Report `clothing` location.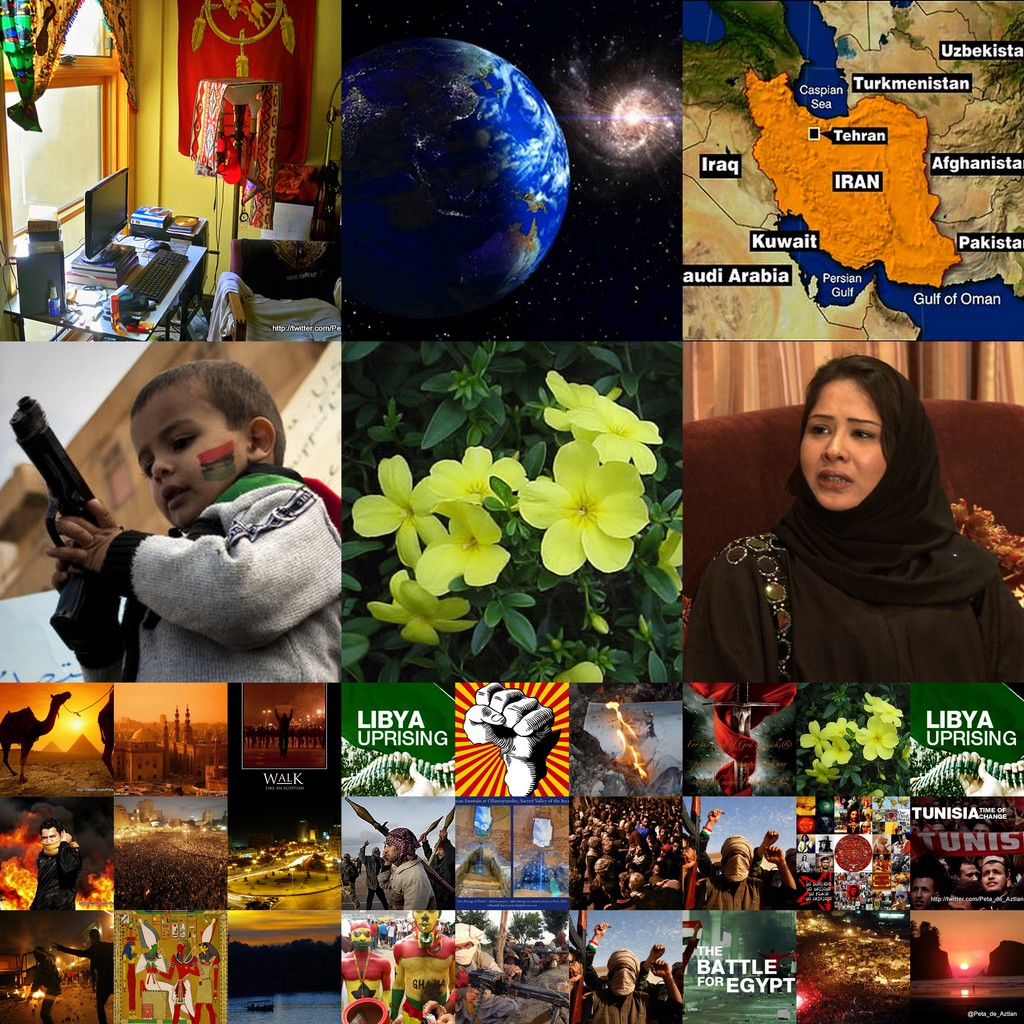
Report: <region>685, 425, 1008, 732</region>.
